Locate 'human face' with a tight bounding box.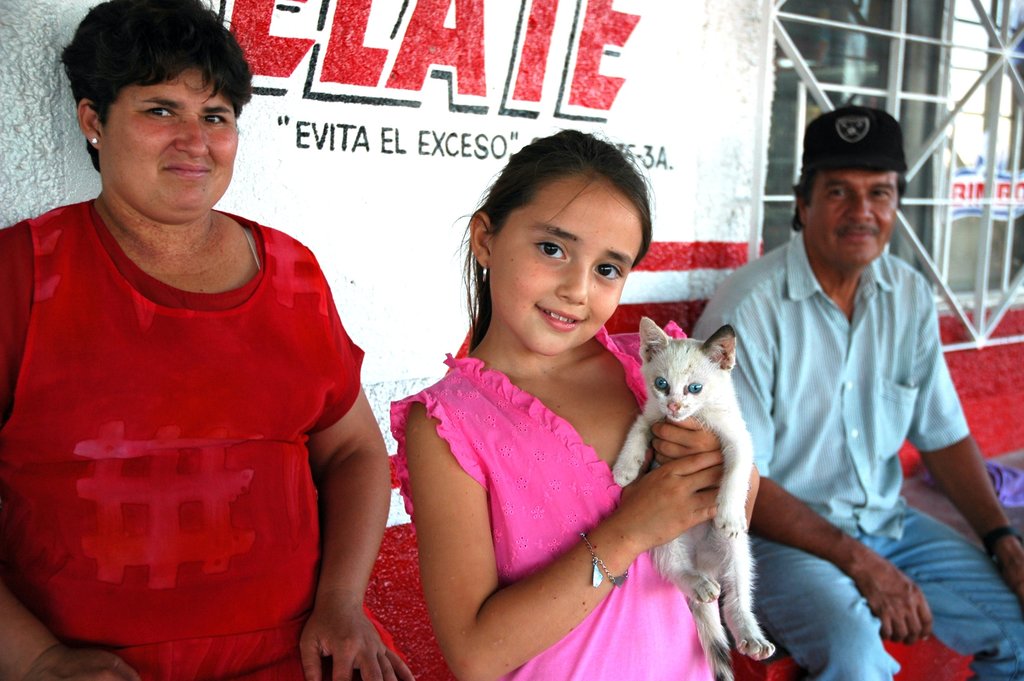
bbox=[808, 171, 897, 268].
